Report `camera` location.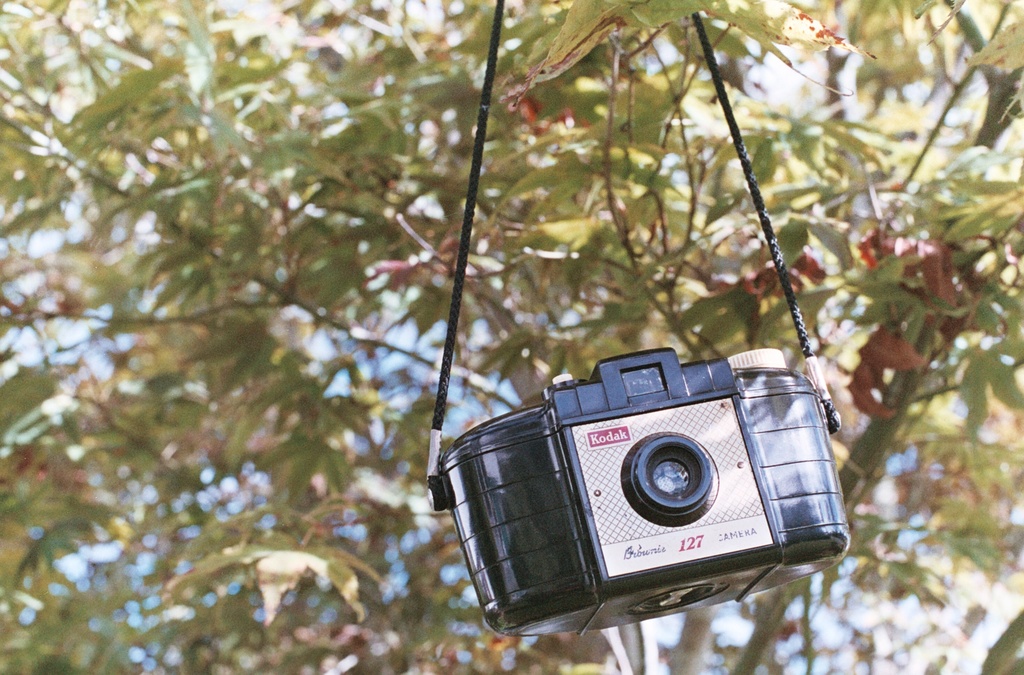
Report: crop(438, 345, 856, 640).
